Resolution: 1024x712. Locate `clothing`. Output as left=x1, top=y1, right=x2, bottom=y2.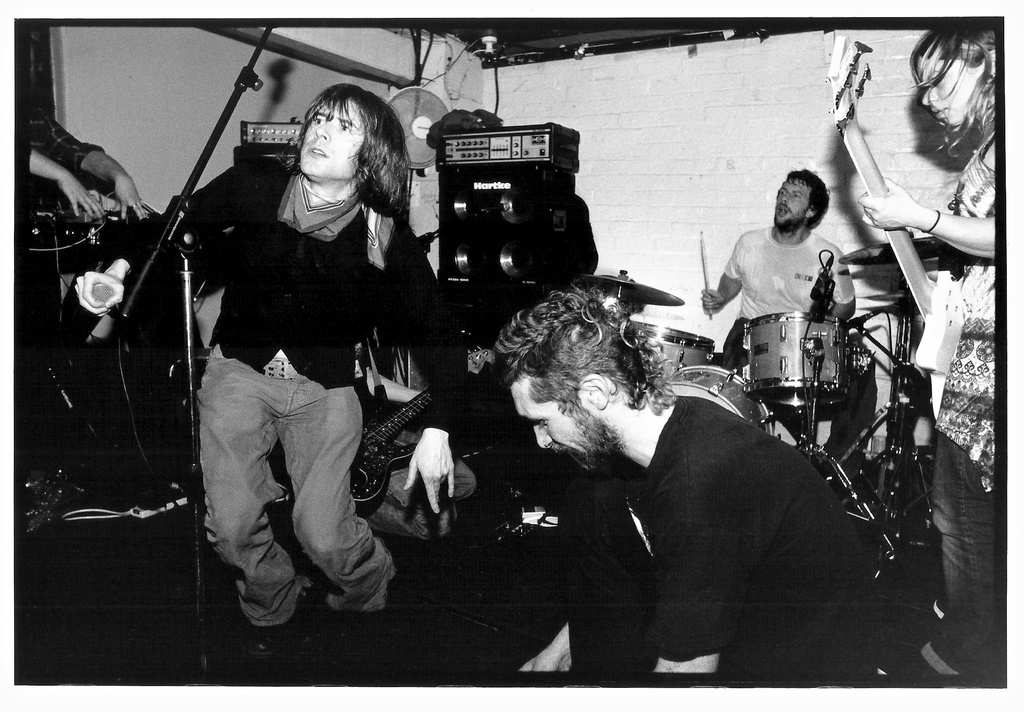
left=177, top=159, right=466, bottom=628.
